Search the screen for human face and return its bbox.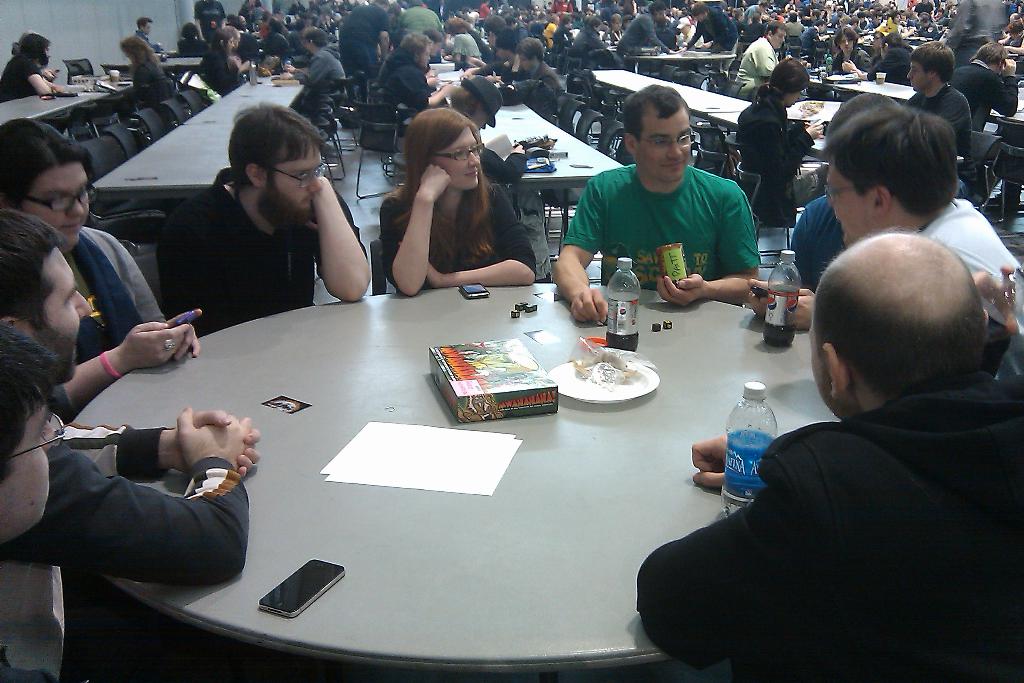
Found: crop(907, 62, 929, 92).
